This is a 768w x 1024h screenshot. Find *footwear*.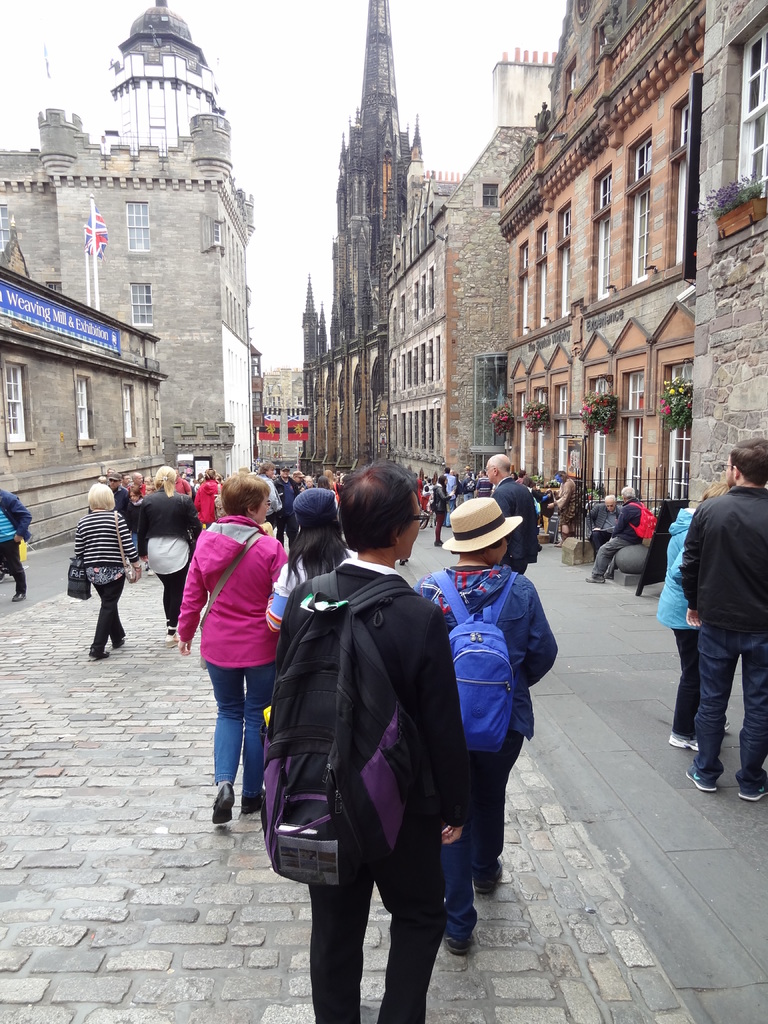
Bounding box: region(732, 782, 767, 803).
